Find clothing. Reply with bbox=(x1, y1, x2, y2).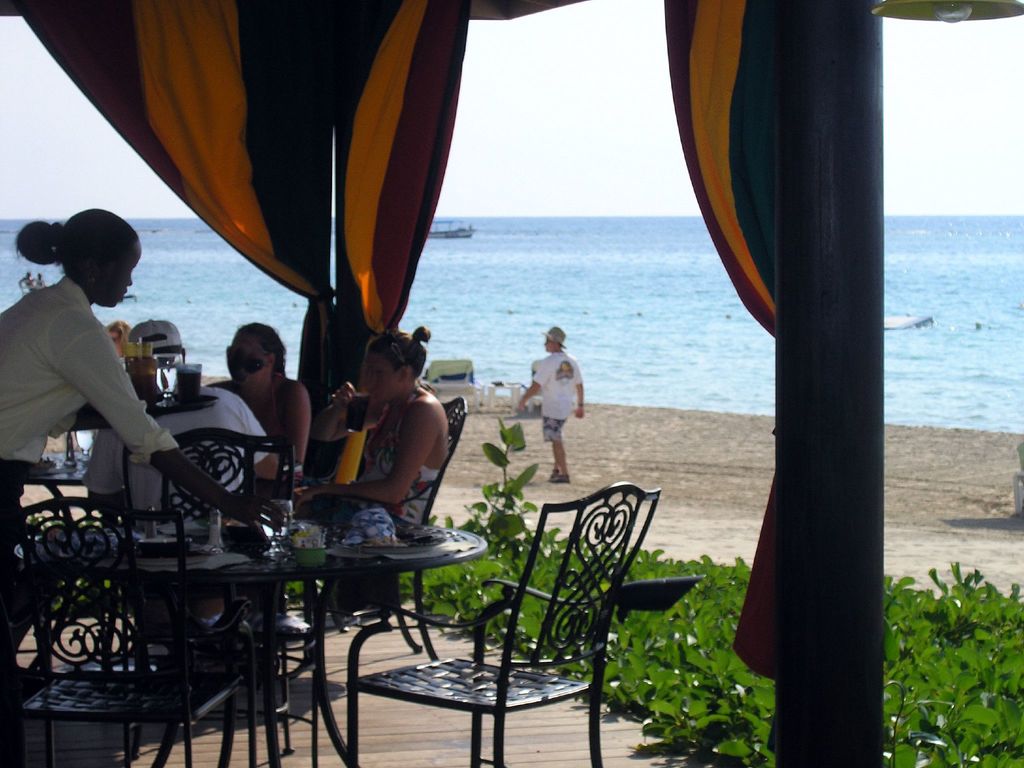
bbox=(529, 349, 584, 440).
